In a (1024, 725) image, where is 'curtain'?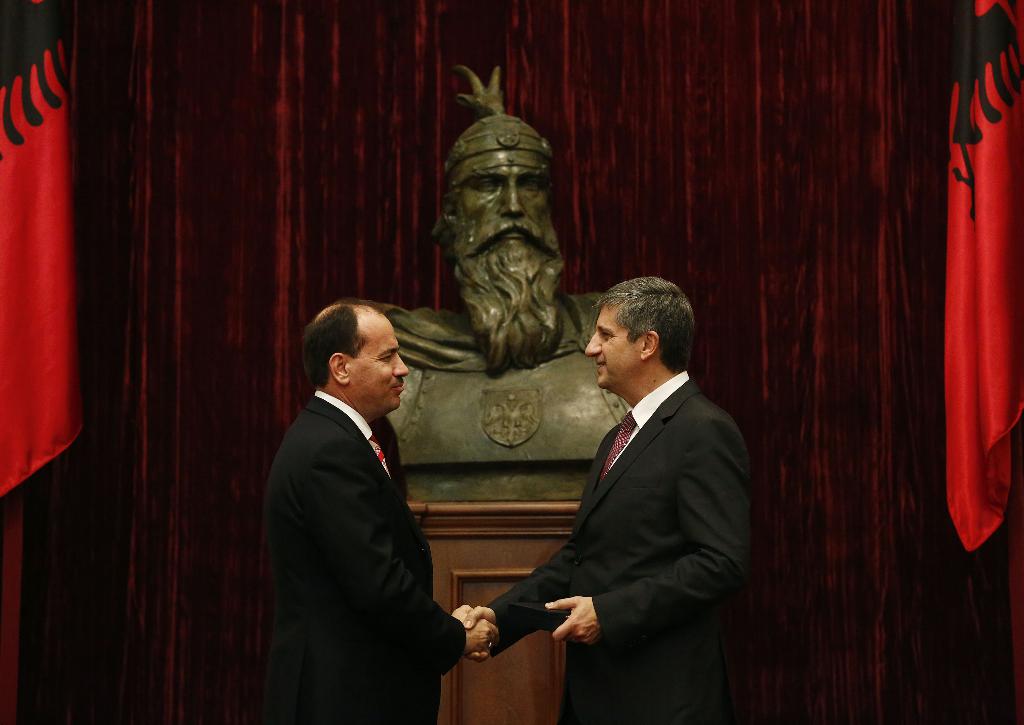
(x1=74, y1=13, x2=945, y2=678).
